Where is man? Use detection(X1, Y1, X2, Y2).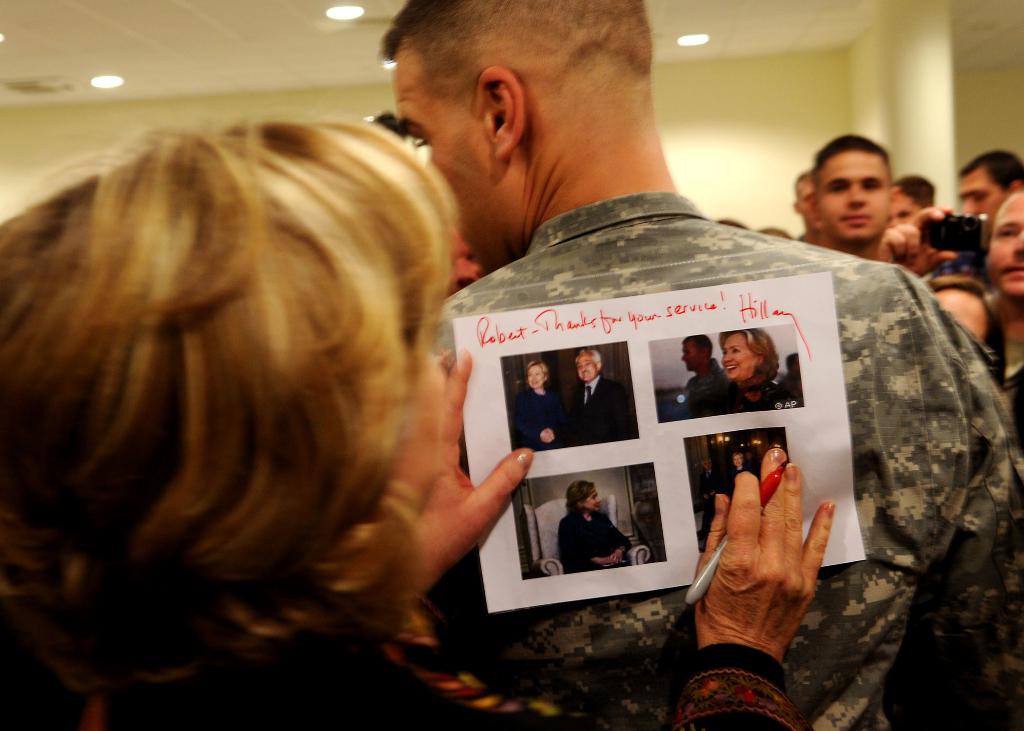
detection(788, 170, 820, 239).
